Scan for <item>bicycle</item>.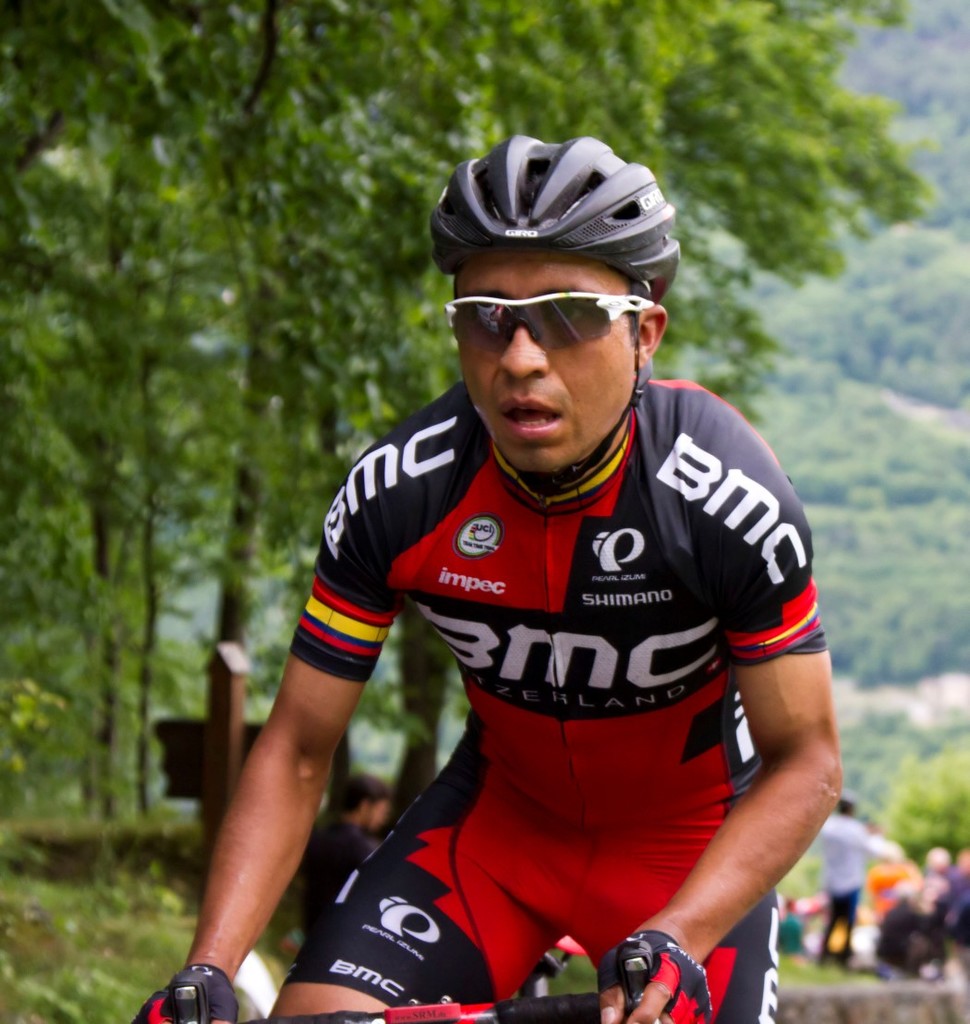
Scan result: (173,922,658,1023).
